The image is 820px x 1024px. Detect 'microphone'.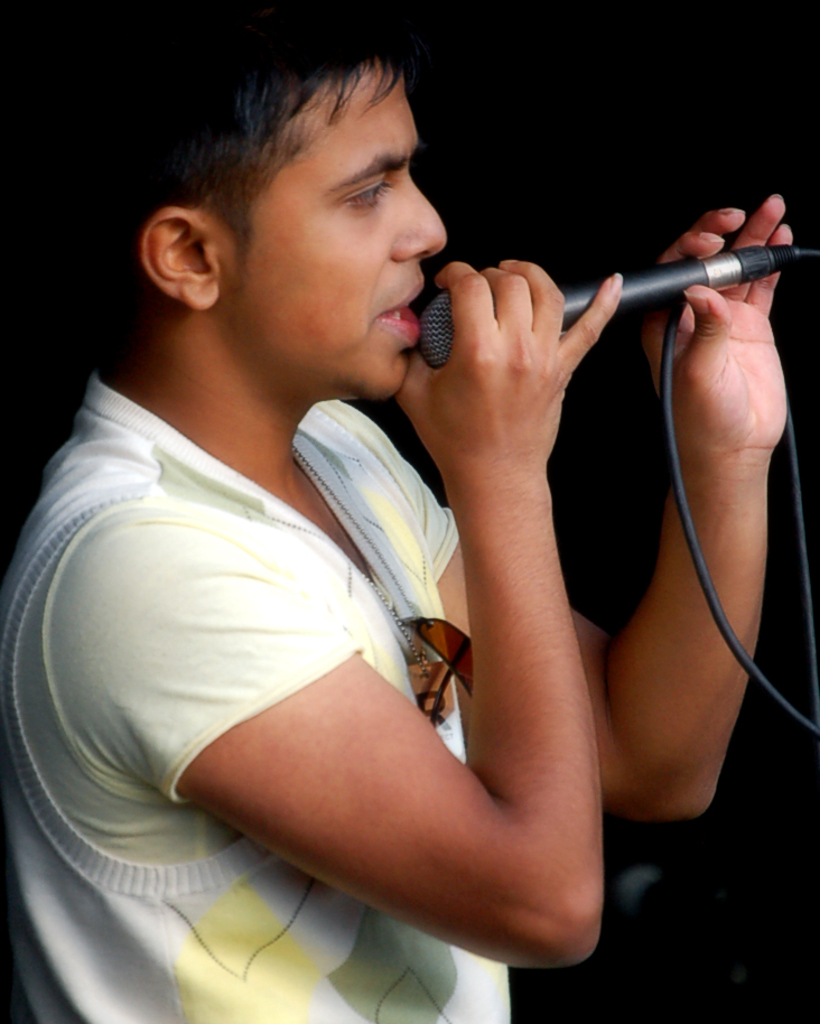
Detection: 417, 250, 800, 360.
